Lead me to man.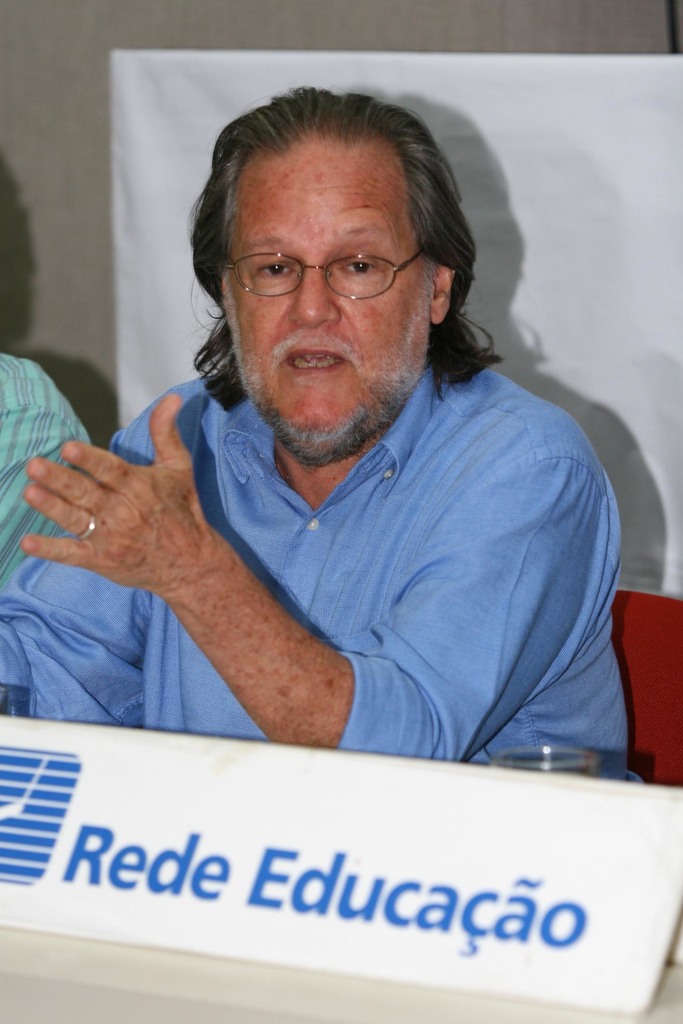
Lead to bbox=(0, 352, 89, 595).
